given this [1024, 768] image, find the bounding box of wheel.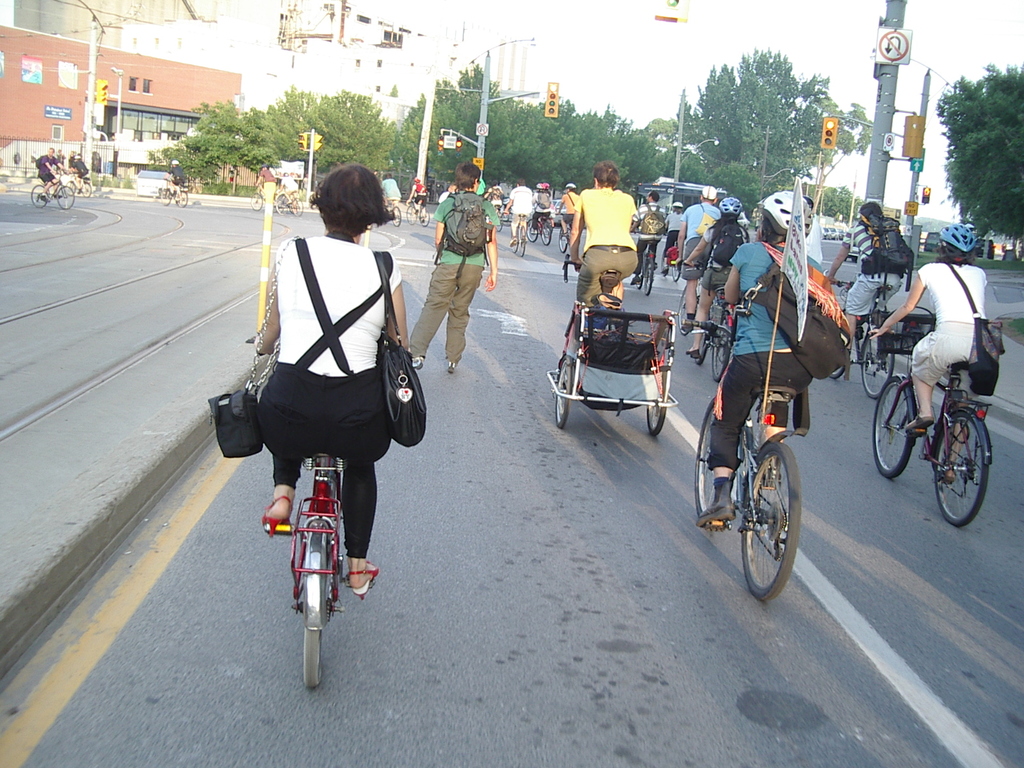
(x1=31, y1=185, x2=50, y2=206).
